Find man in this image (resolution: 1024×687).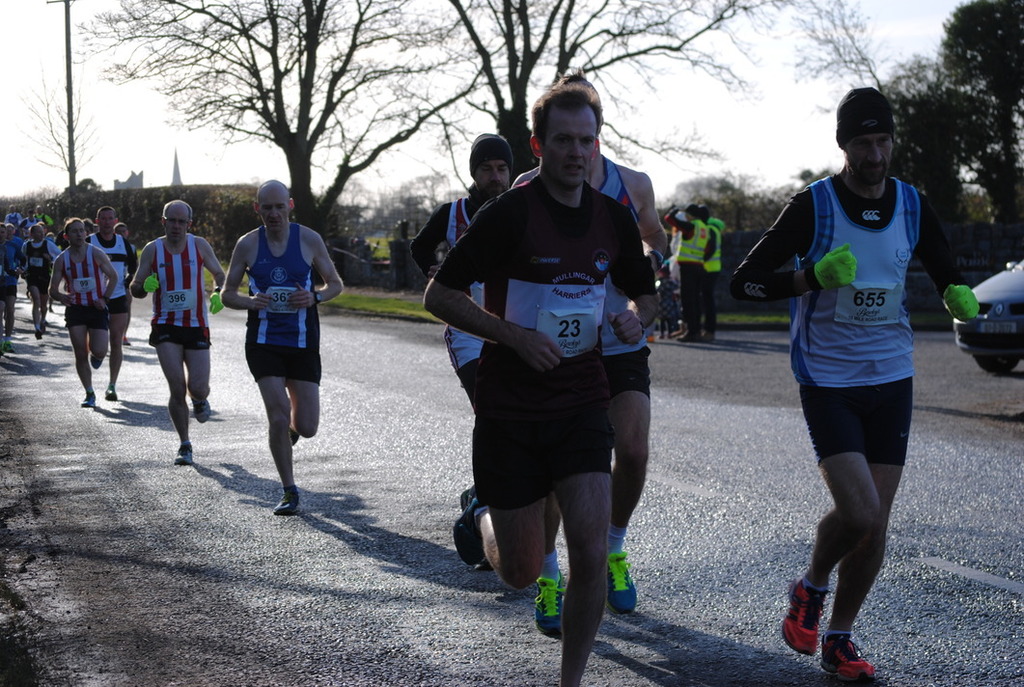
x1=666, y1=204, x2=715, y2=339.
